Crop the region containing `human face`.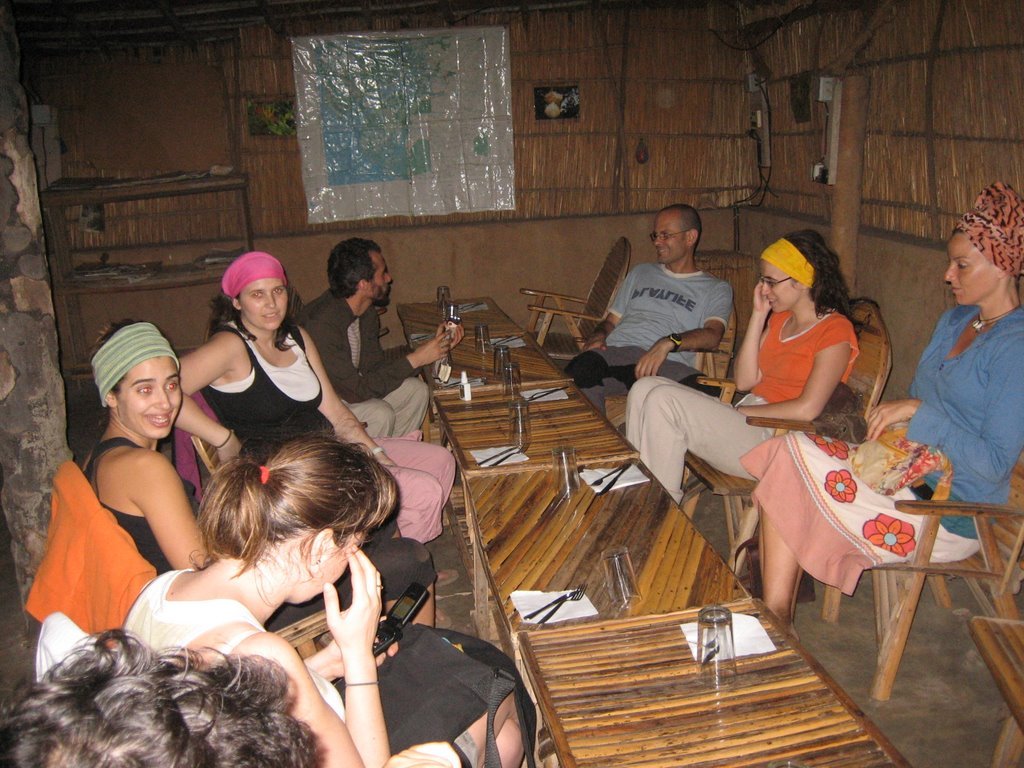
Crop region: {"x1": 365, "y1": 243, "x2": 395, "y2": 305}.
